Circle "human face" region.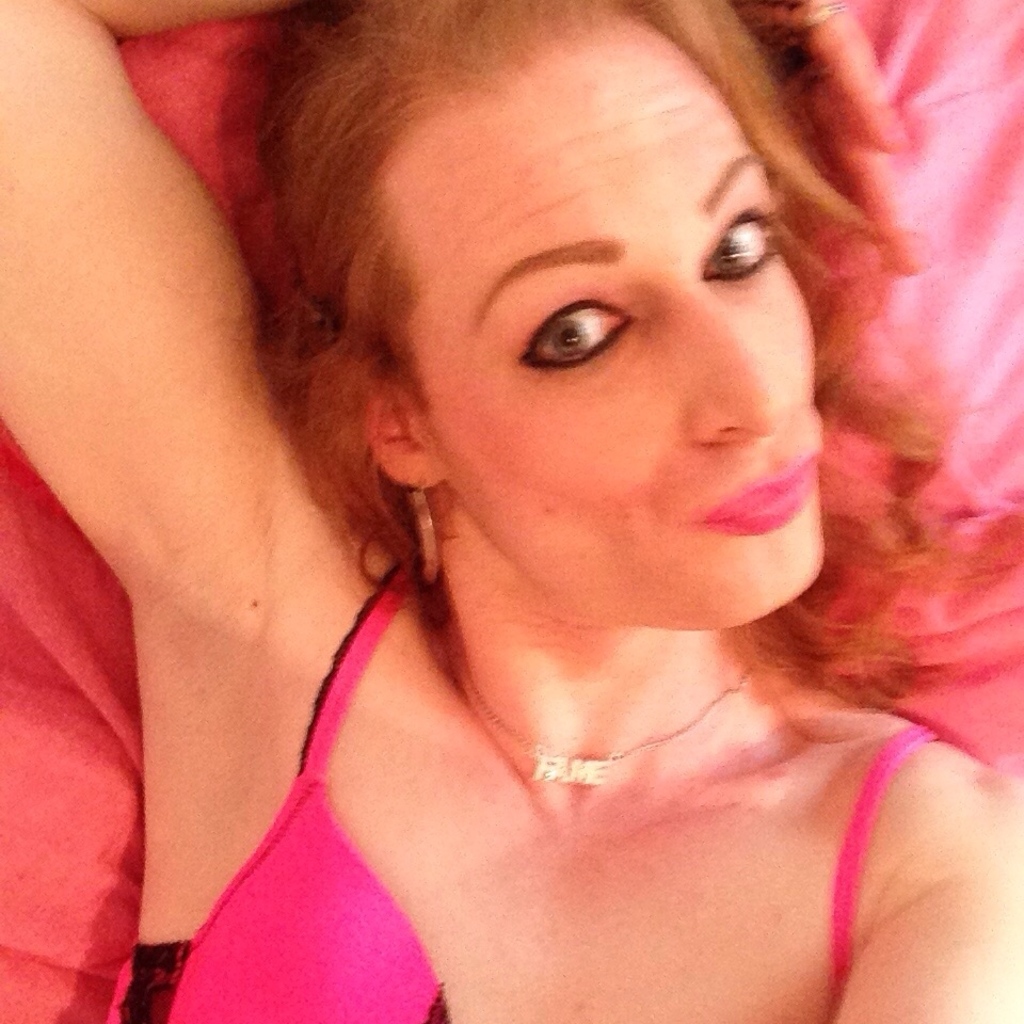
Region: 362 14 826 638.
